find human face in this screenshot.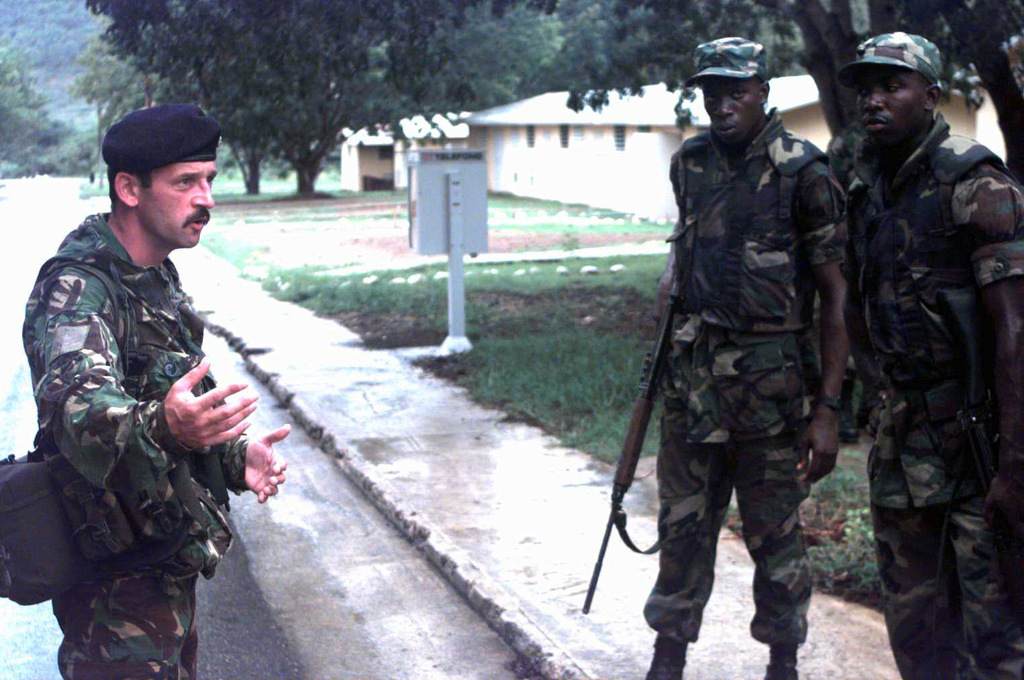
The bounding box for human face is <region>703, 73, 767, 136</region>.
